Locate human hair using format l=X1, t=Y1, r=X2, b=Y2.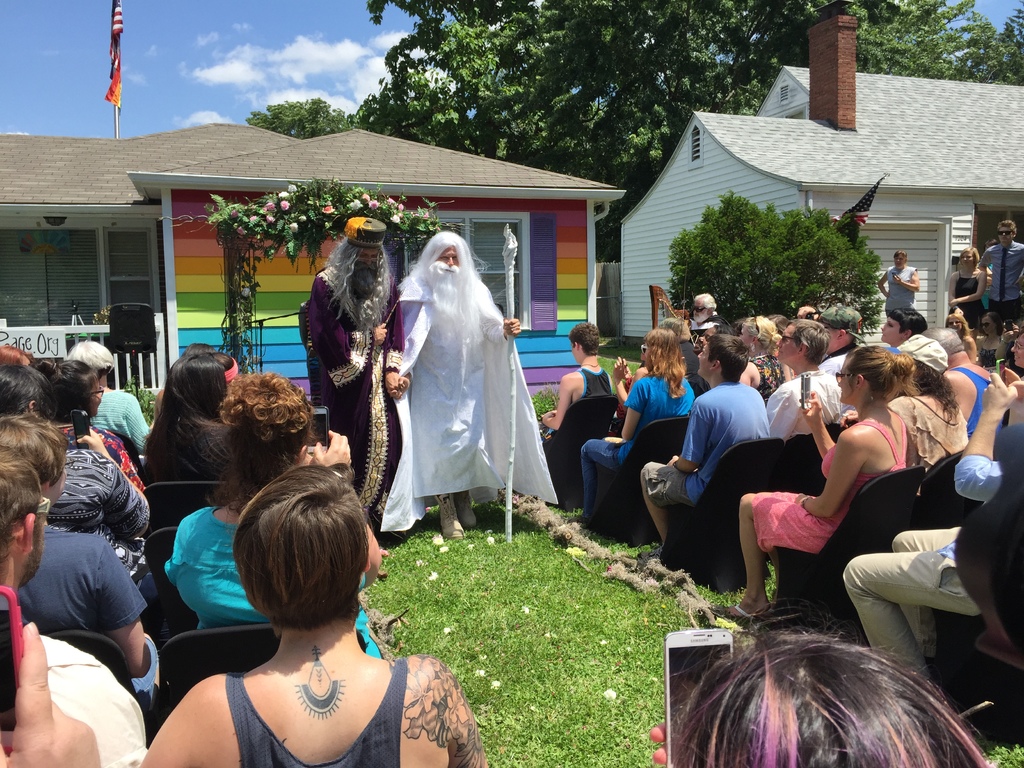
l=225, t=469, r=370, b=658.
